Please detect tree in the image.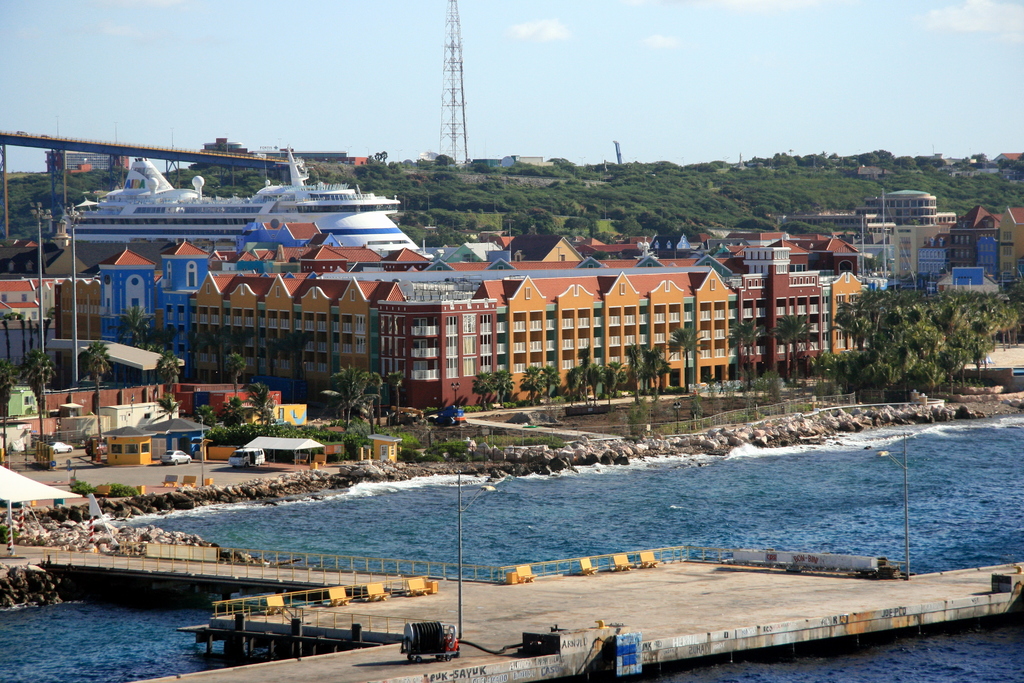
region(620, 399, 650, 434).
